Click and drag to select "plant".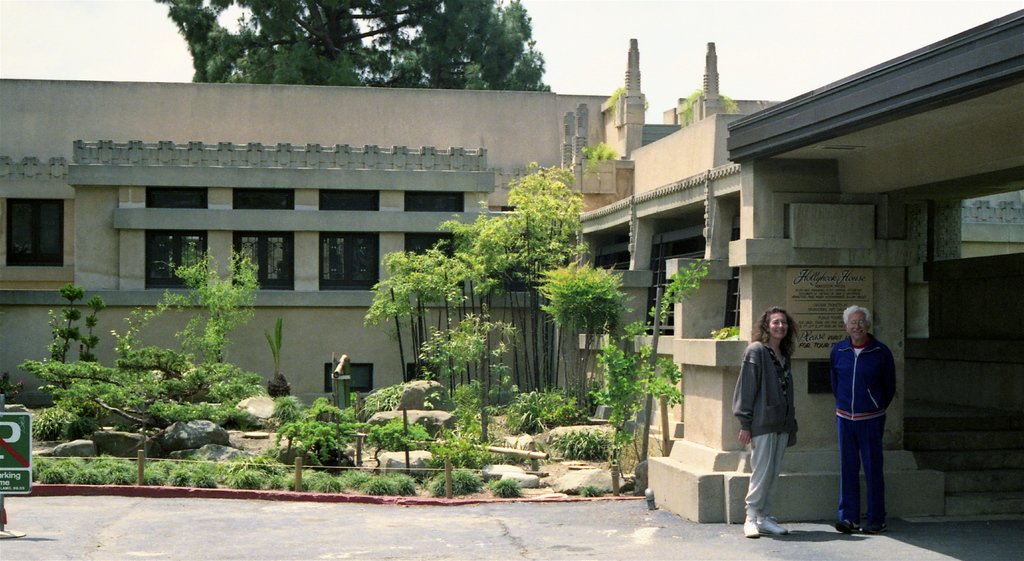
Selection: [80, 297, 99, 360].
